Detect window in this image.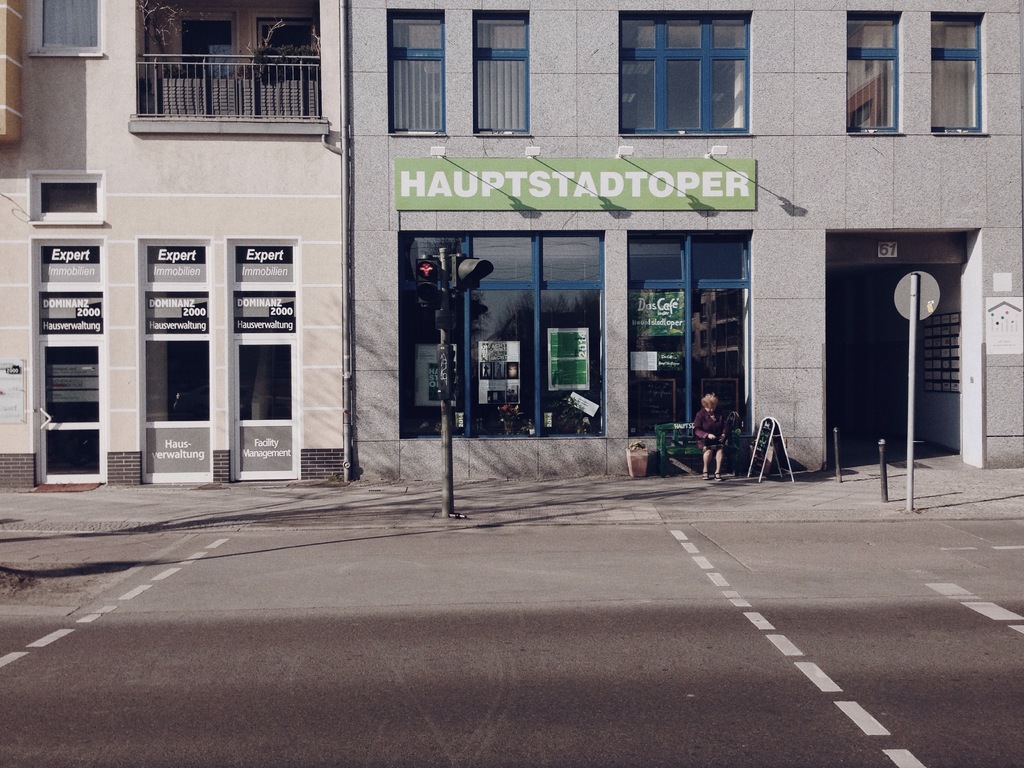
Detection: x1=930, y1=10, x2=988, y2=135.
